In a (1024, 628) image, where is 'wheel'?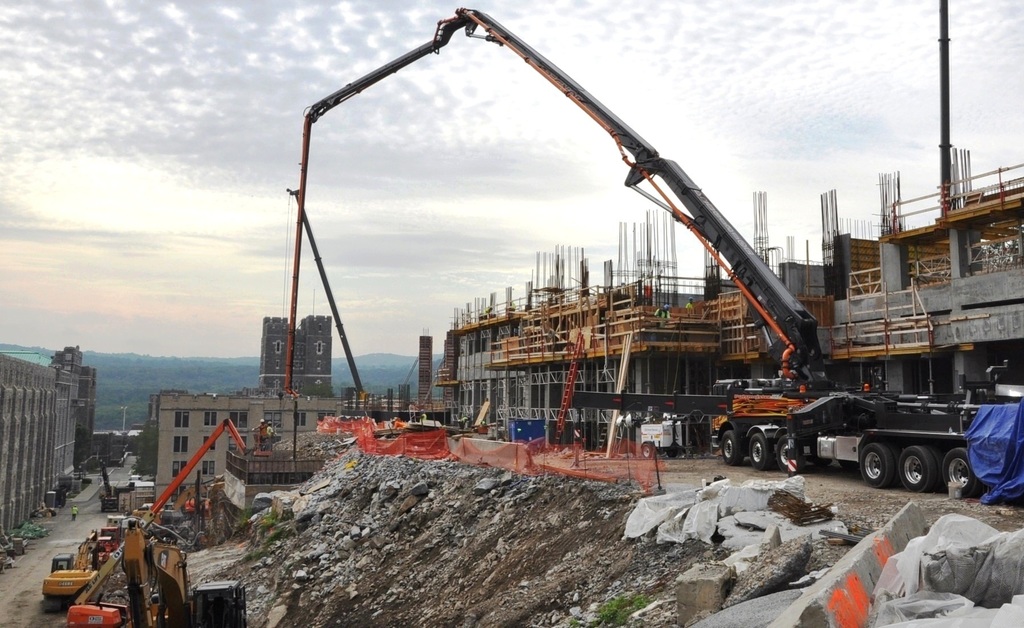
select_region(841, 459, 860, 472).
